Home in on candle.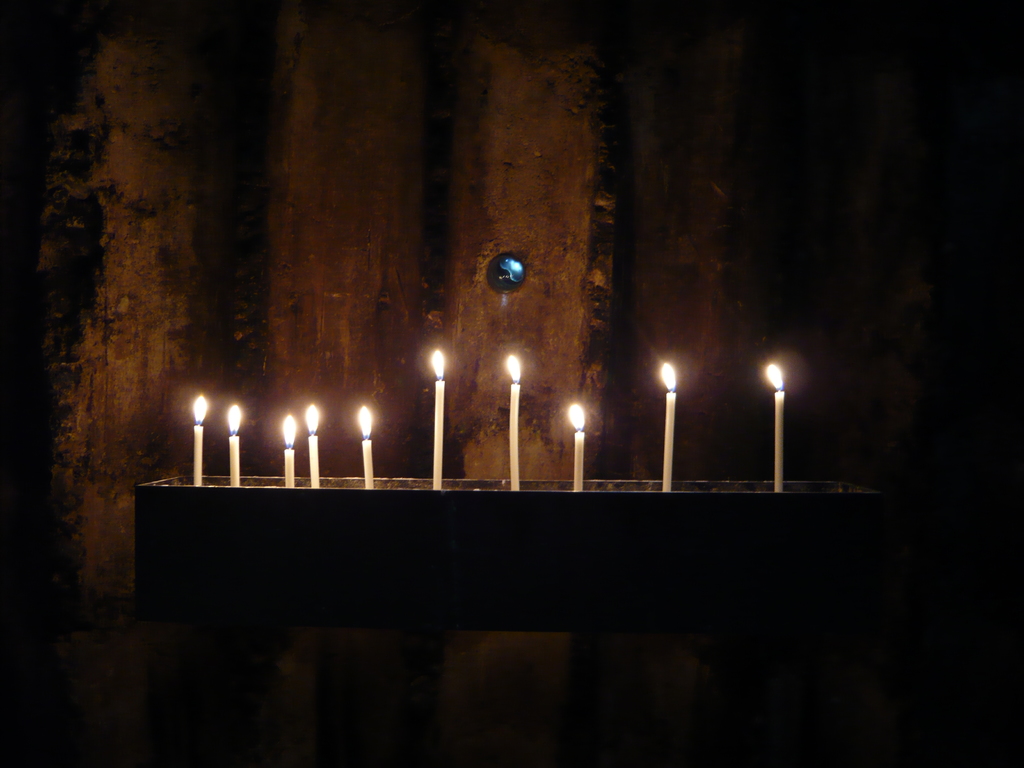
Homed in at detection(511, 349, 521, 492).
